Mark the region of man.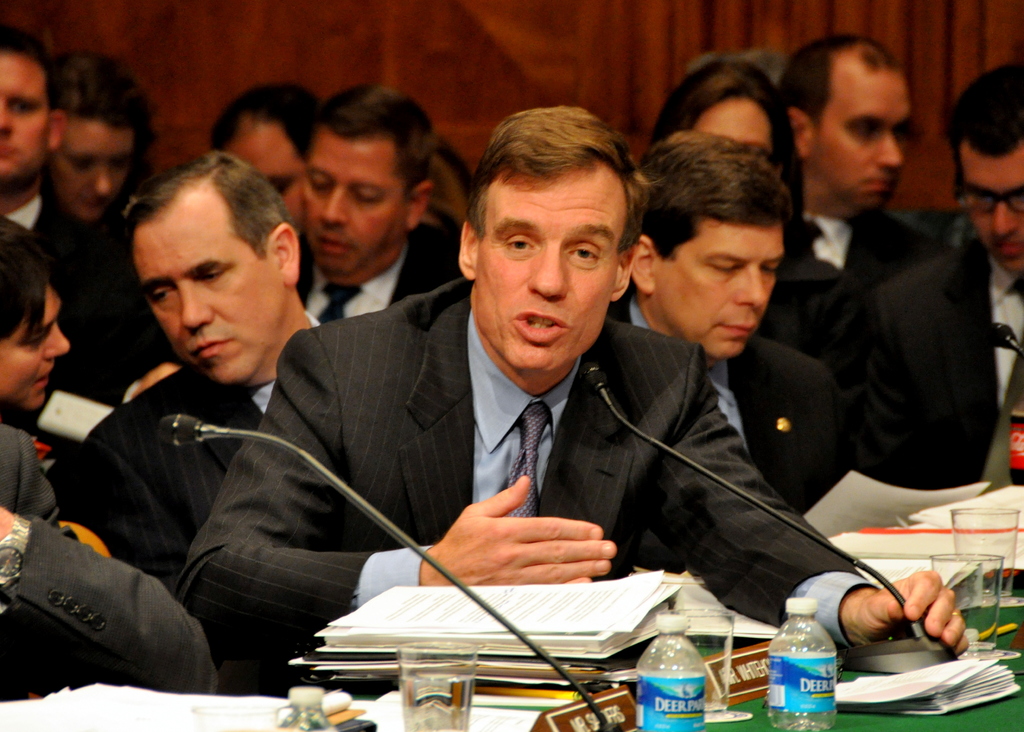
Region: l=0, t=430, r=218, b=703.
